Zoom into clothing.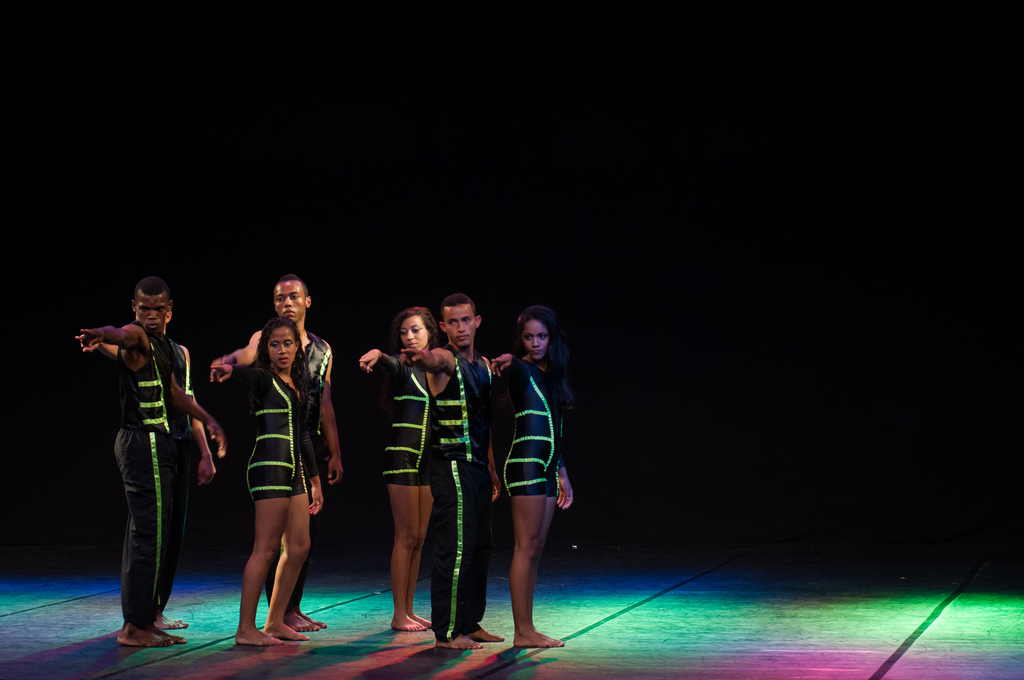
Zoom target: 417, 341, 486, 636.
